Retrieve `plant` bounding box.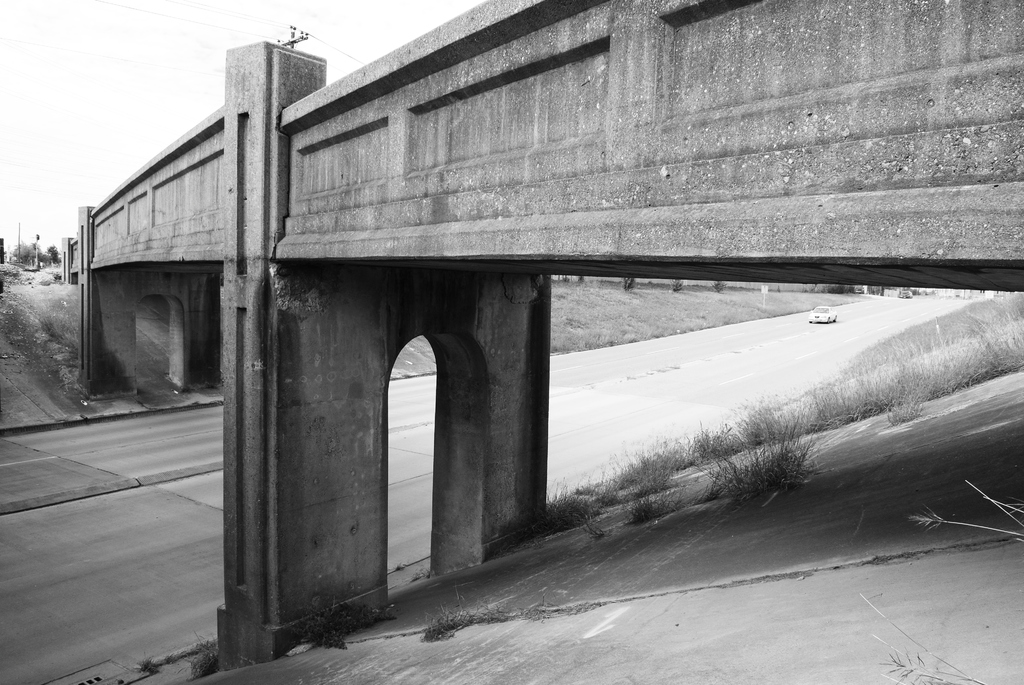
Bounding box: 422 588 505 642.
